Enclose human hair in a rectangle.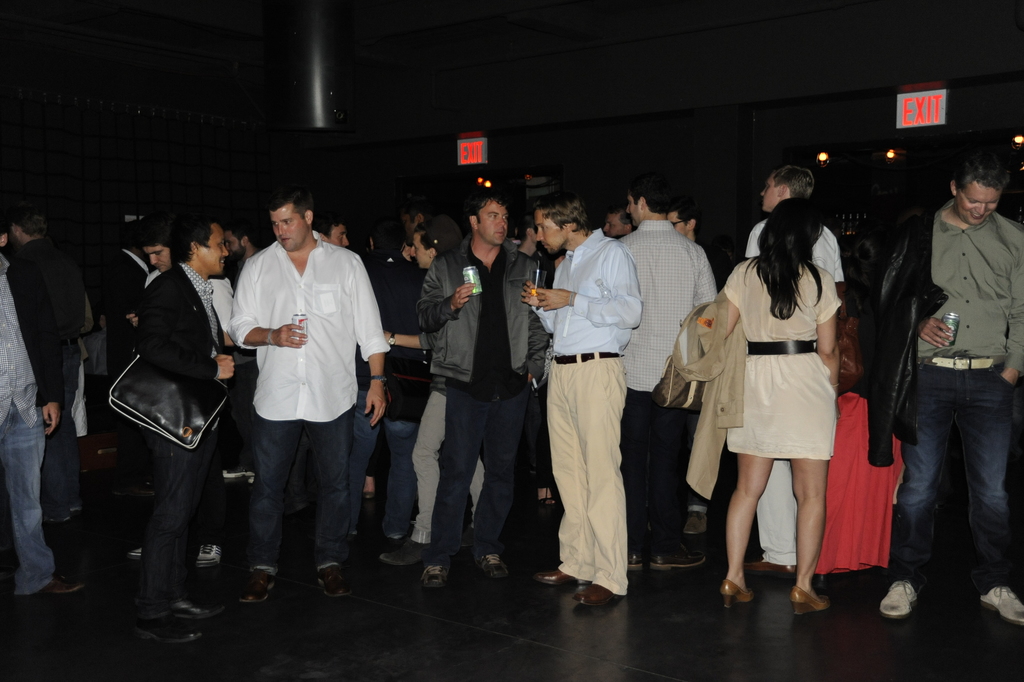
select_region(952, 147, 1011, 197).
